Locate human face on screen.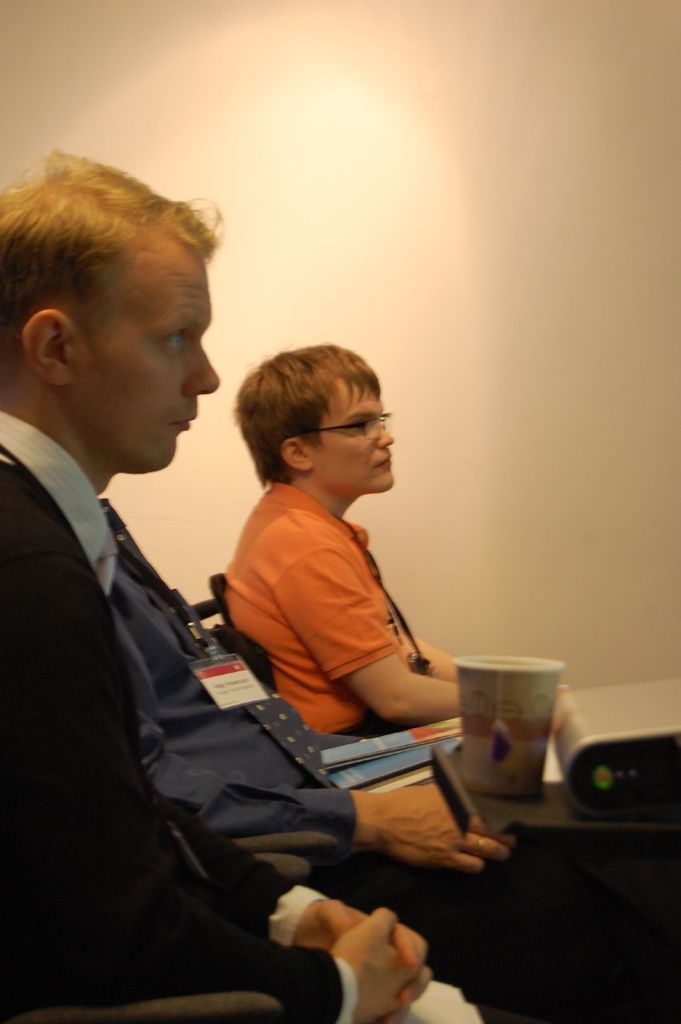
On screen at <region>310, 390, 393, 492</region>.
